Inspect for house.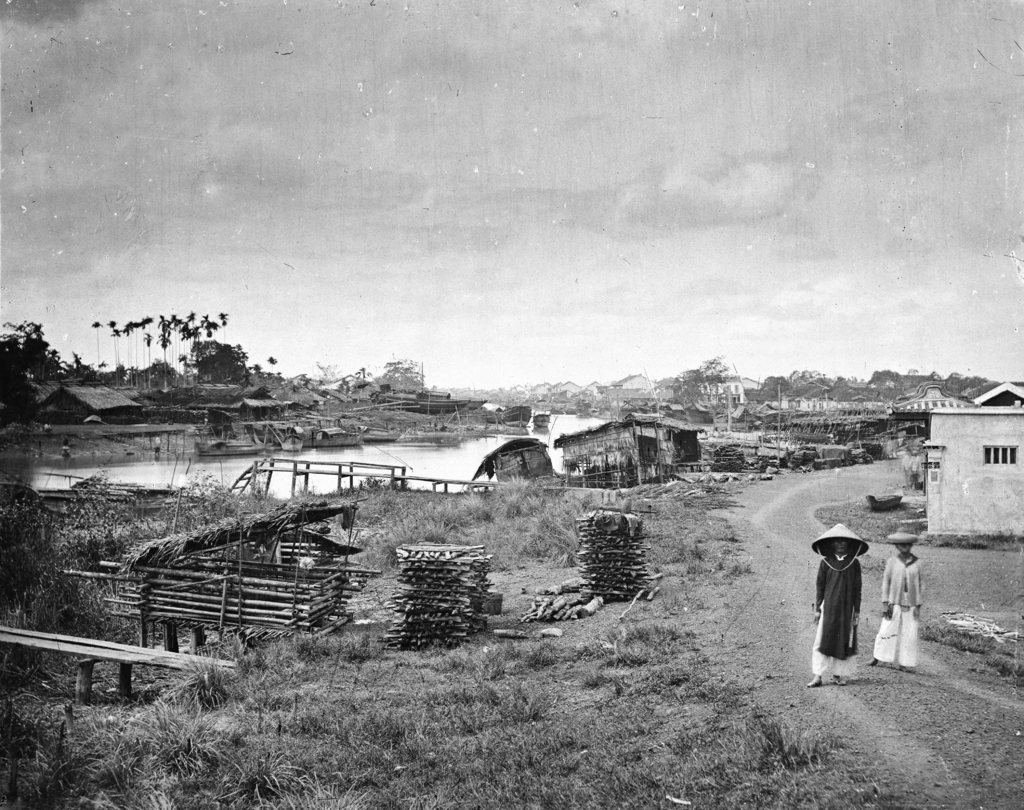
Inspection: (530,382,554,402).
